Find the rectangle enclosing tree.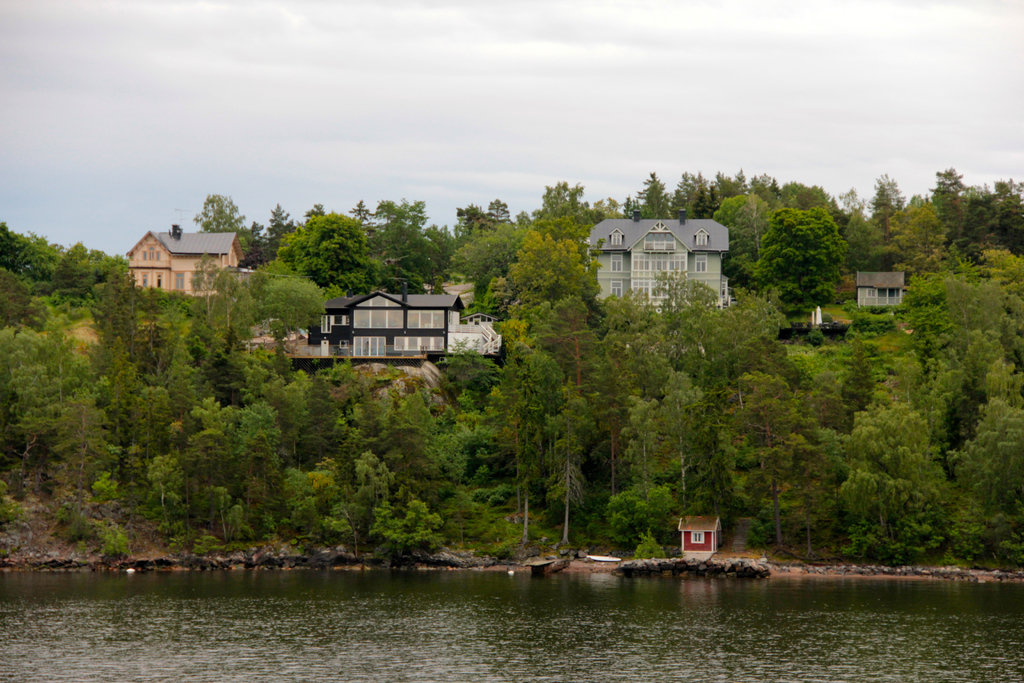
[729, 290, 793, 364].
